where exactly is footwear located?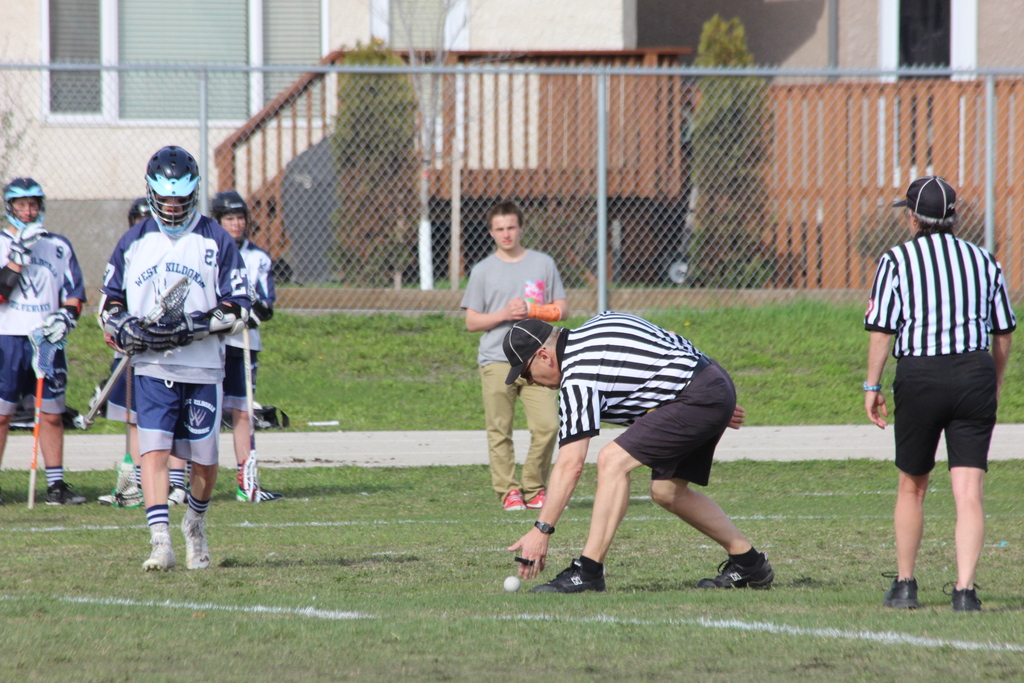
Its bounding box is (525, 486, 569, 509).
